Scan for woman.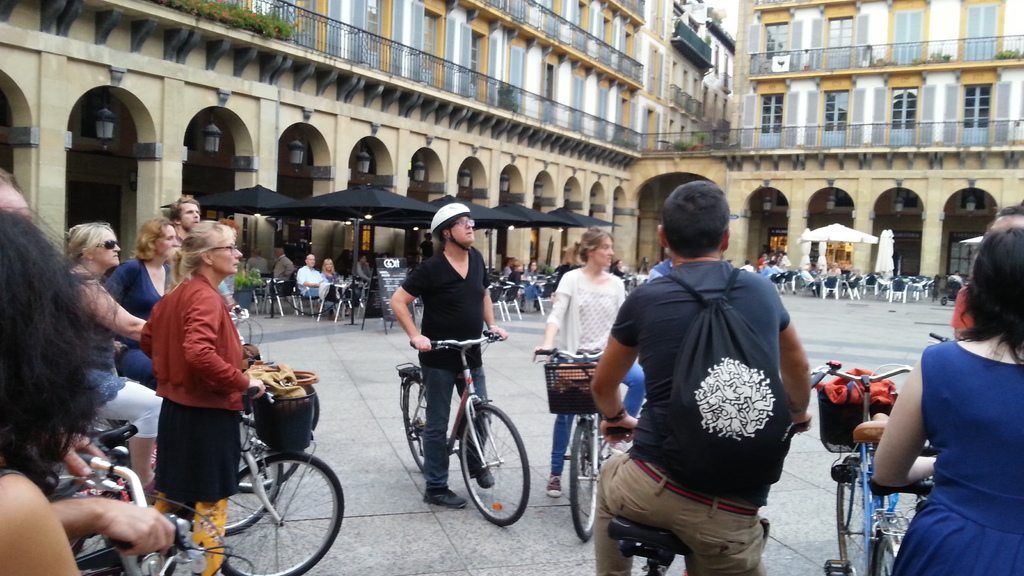
Scan result: detection(529, 259, 540, 311).
